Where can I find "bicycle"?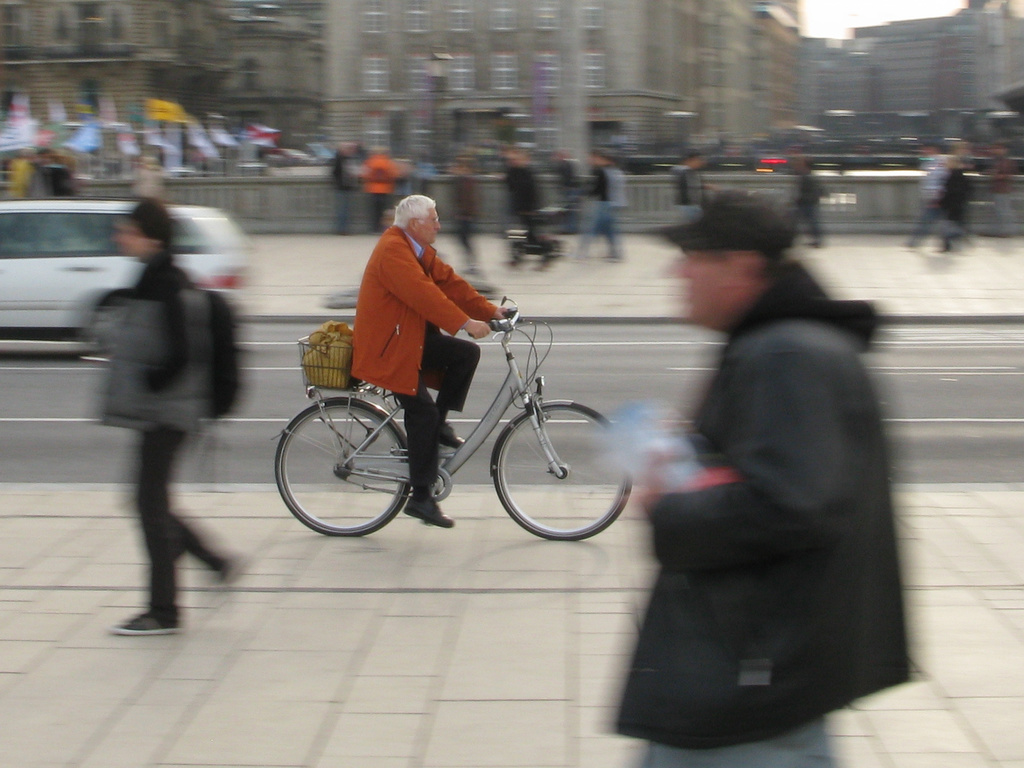
You can find it at bbox(258, 300, 648, 535).
